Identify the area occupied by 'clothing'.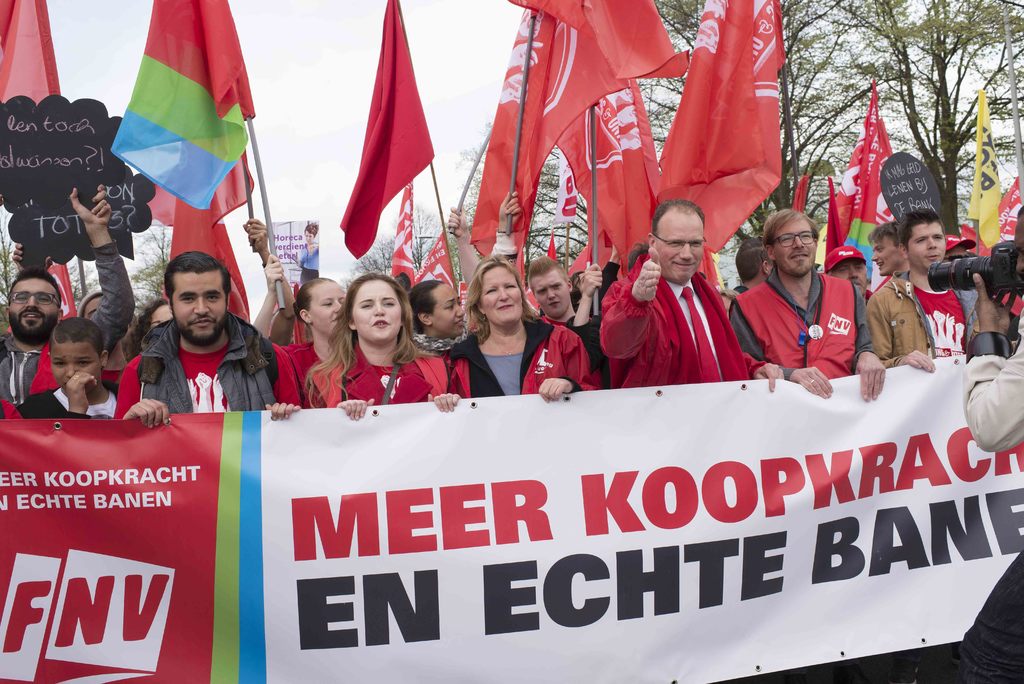
Area: 952,332,1023,683.
